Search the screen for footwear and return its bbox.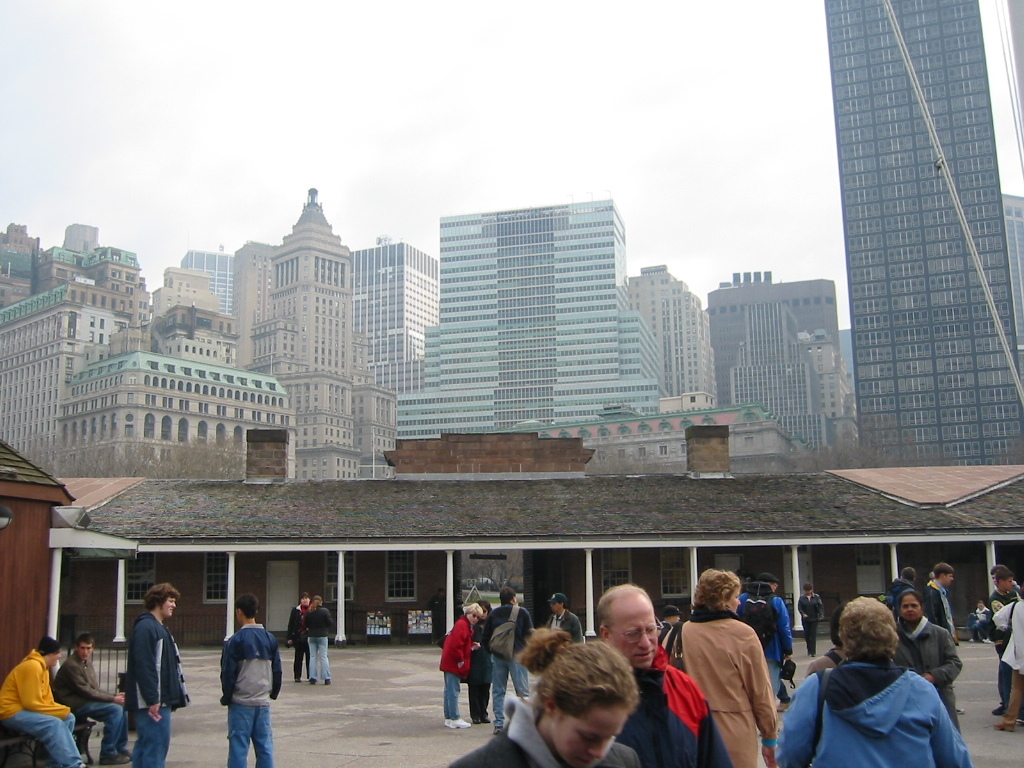
Found: 987,706,1004,719.
